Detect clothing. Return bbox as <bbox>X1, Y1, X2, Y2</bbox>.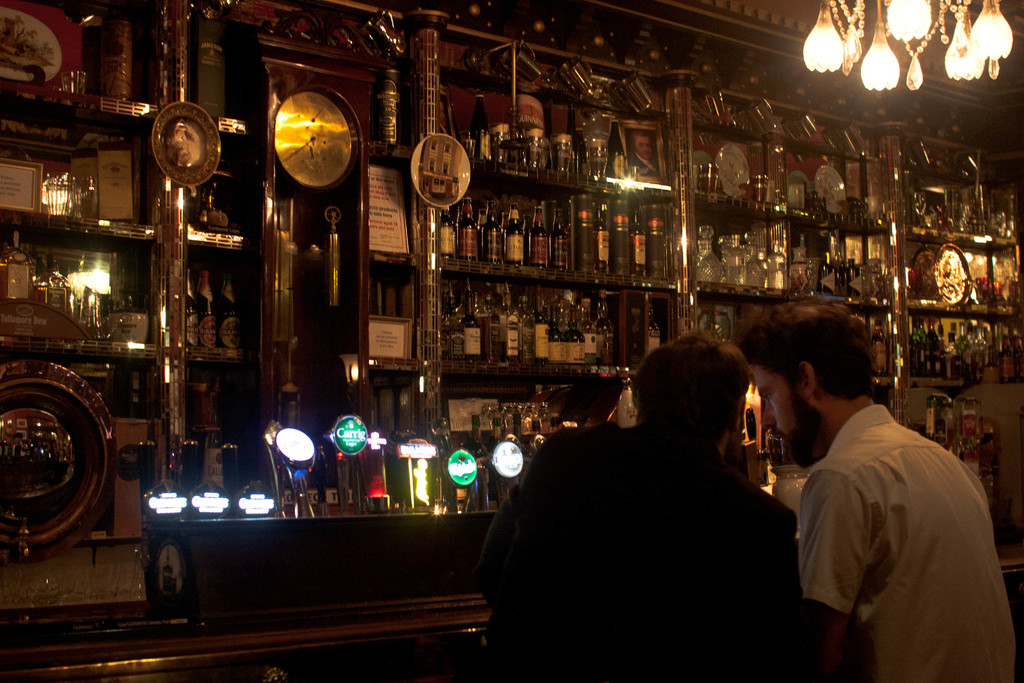
<bbox>782, 367, 997, 670</bbox>.
